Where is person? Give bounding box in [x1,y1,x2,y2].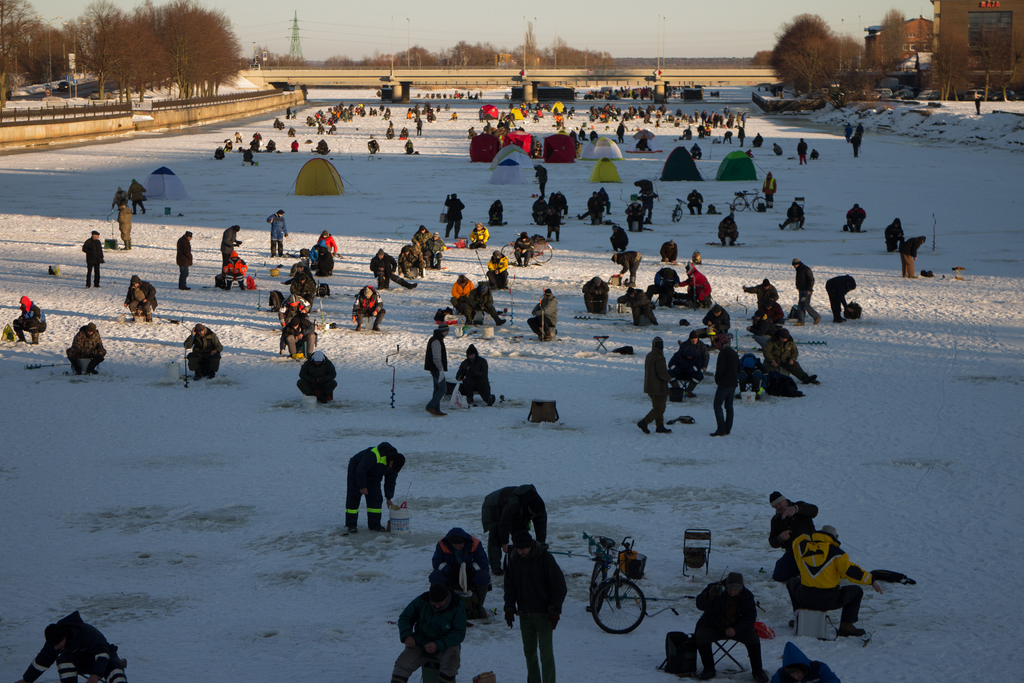
[741,111,748,128].
